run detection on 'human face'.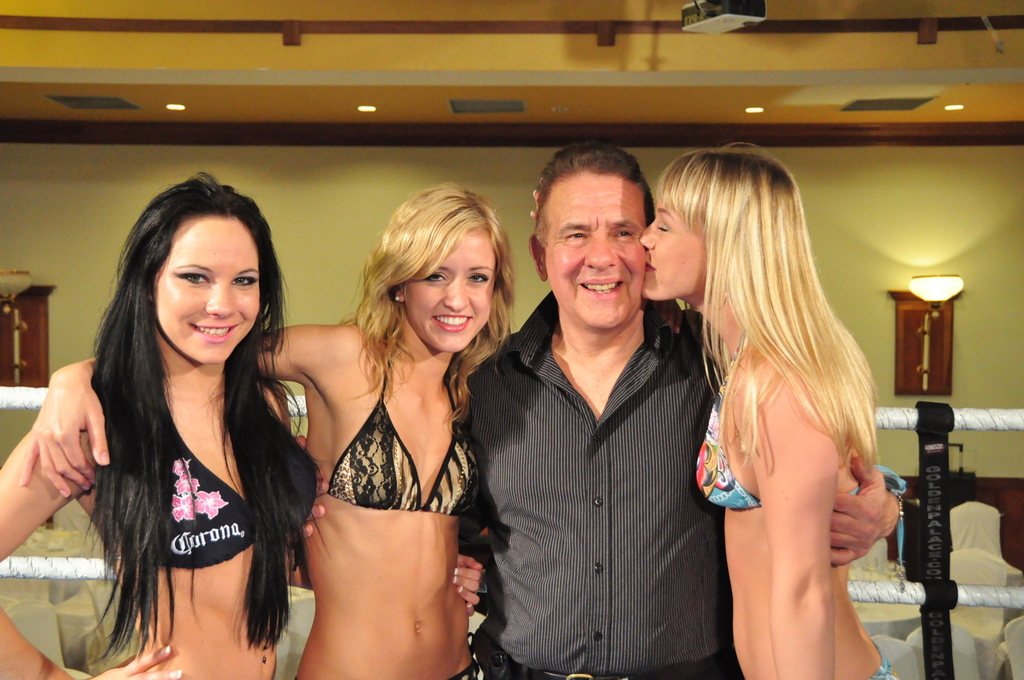
Result: {"left": 549, "top": 187, "right": 644, "bottom": 329}.
